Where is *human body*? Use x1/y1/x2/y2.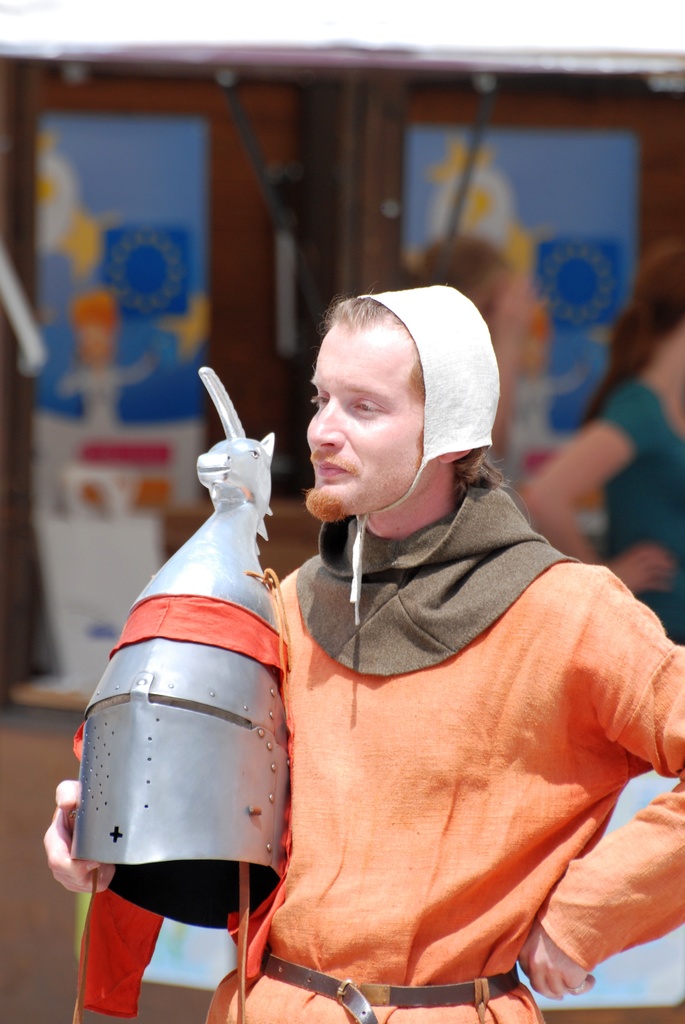
63/308/579/1023.
